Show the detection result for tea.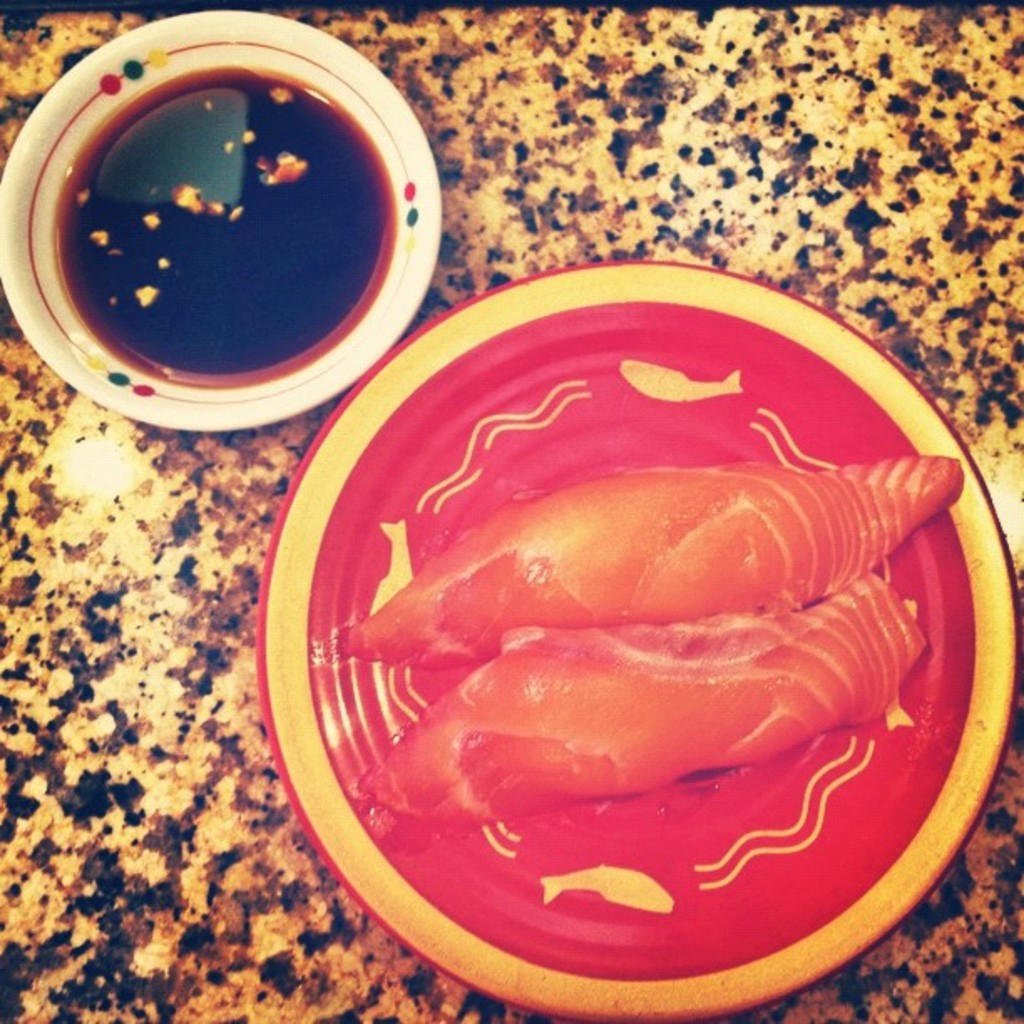
54:64:395:388.
